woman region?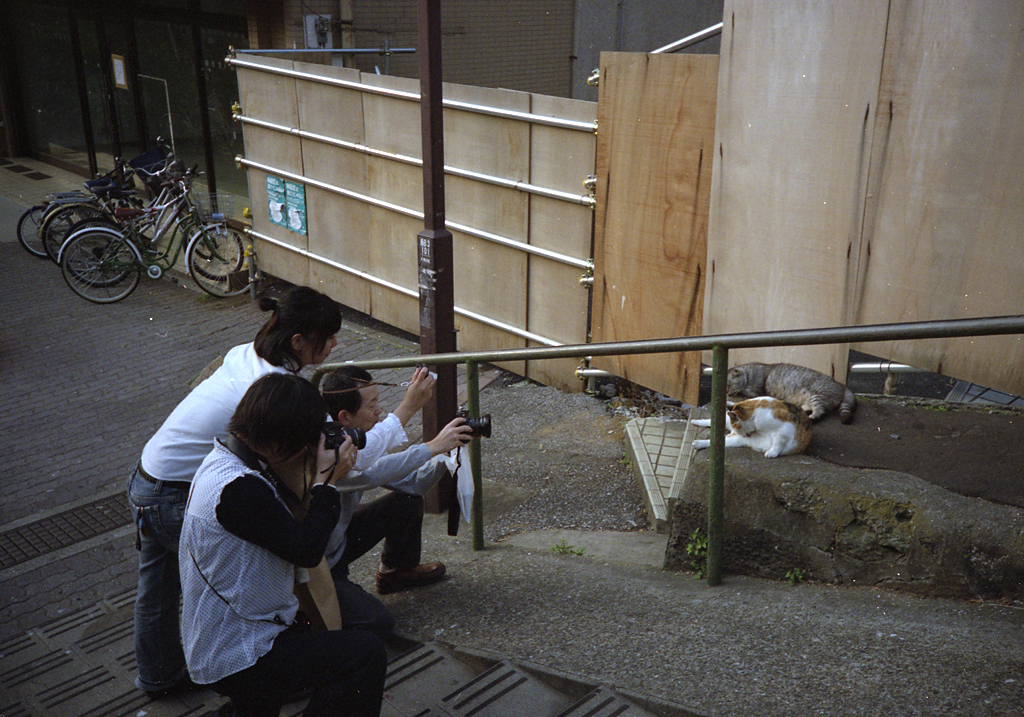
box=[117, 284, 346, 716]
